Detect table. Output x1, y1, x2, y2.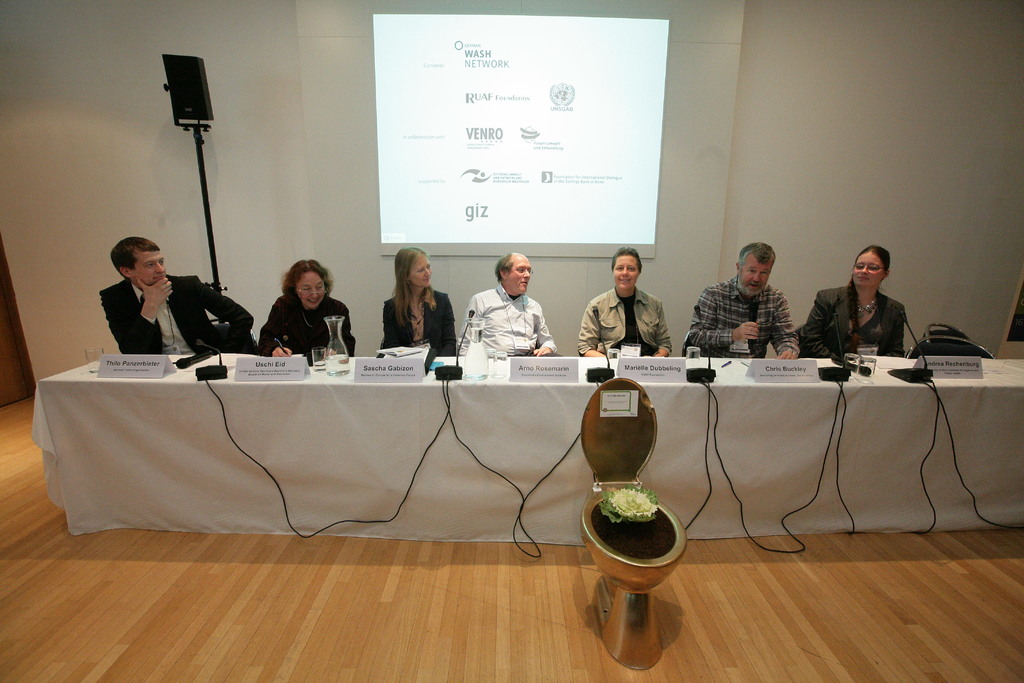
29, 351, 1023, 541.
